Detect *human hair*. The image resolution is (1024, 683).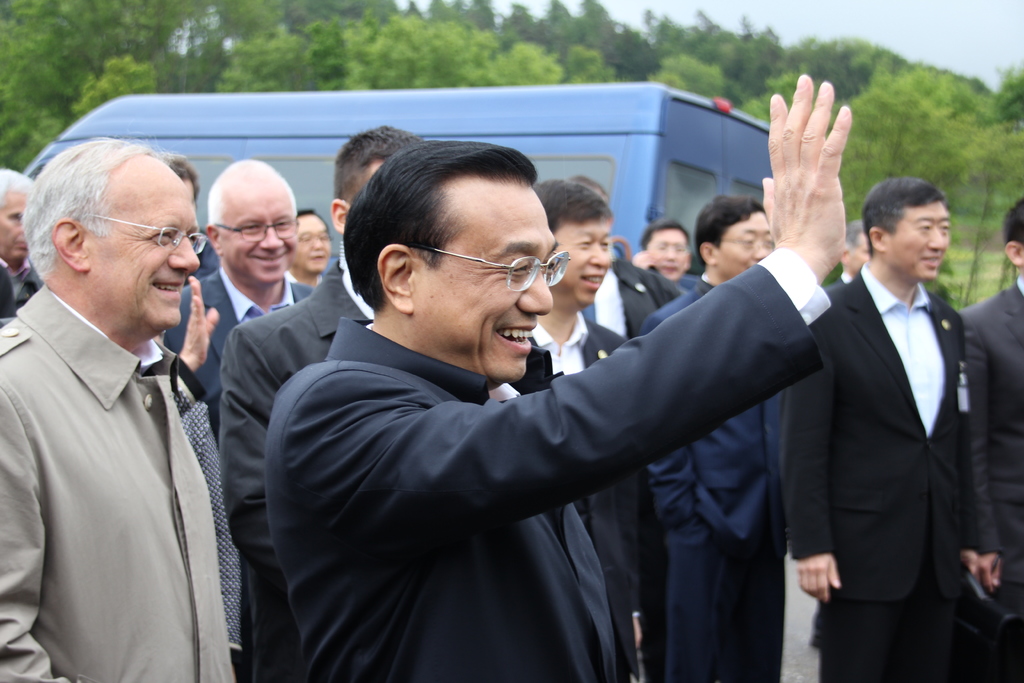
{"left": 25, "top": 133, "right": 179, "bottom": 300}.
